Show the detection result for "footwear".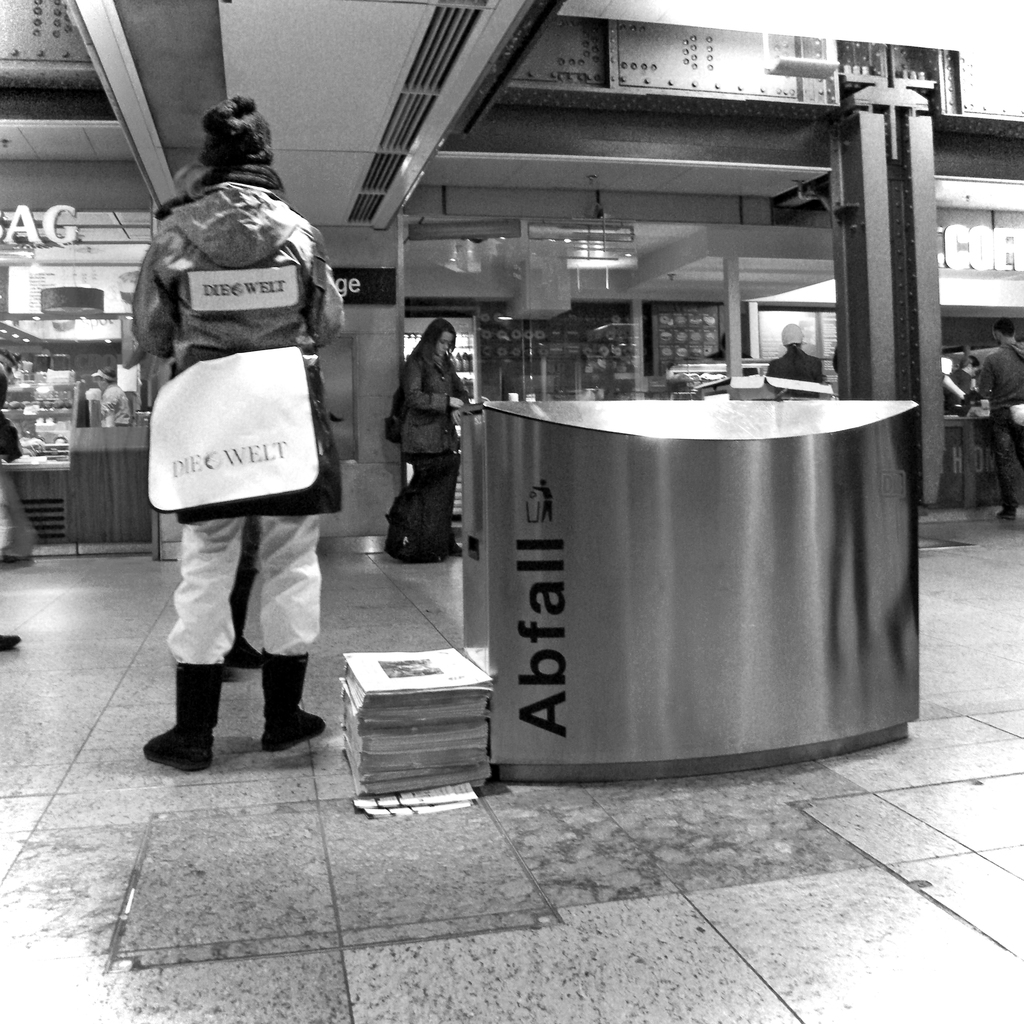
bbox(264, 646, 328, 744).
